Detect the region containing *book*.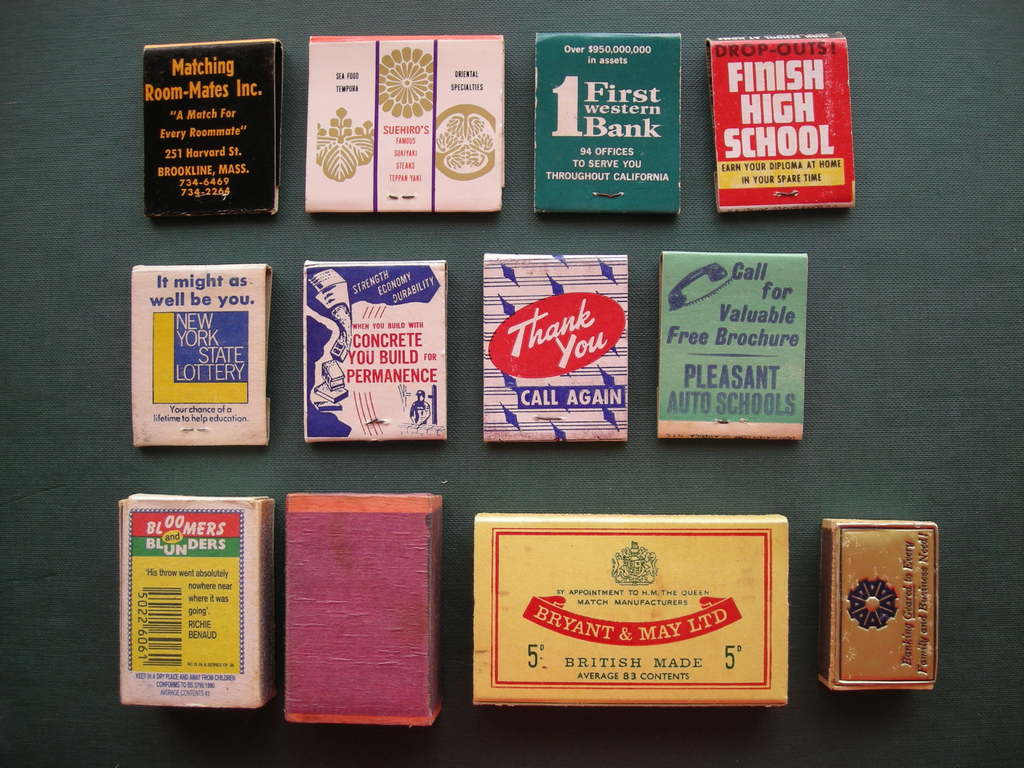
(left=657, top=252, right=812, bottom=442).
